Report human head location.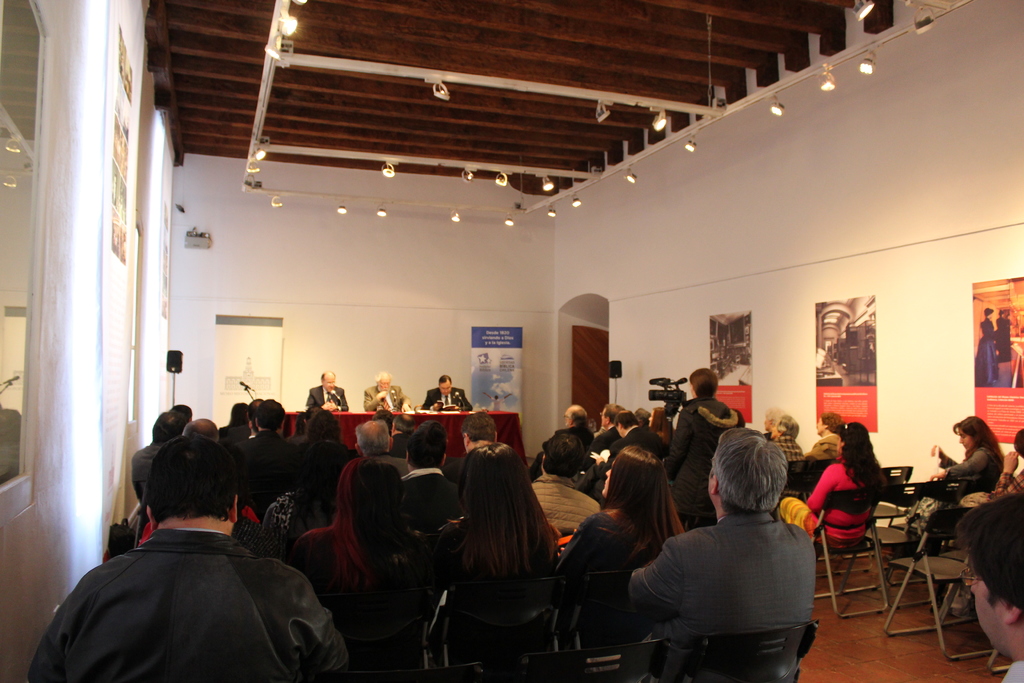
Report: pyautogui.locateOnScreen(957, 497, 1023, 662).
